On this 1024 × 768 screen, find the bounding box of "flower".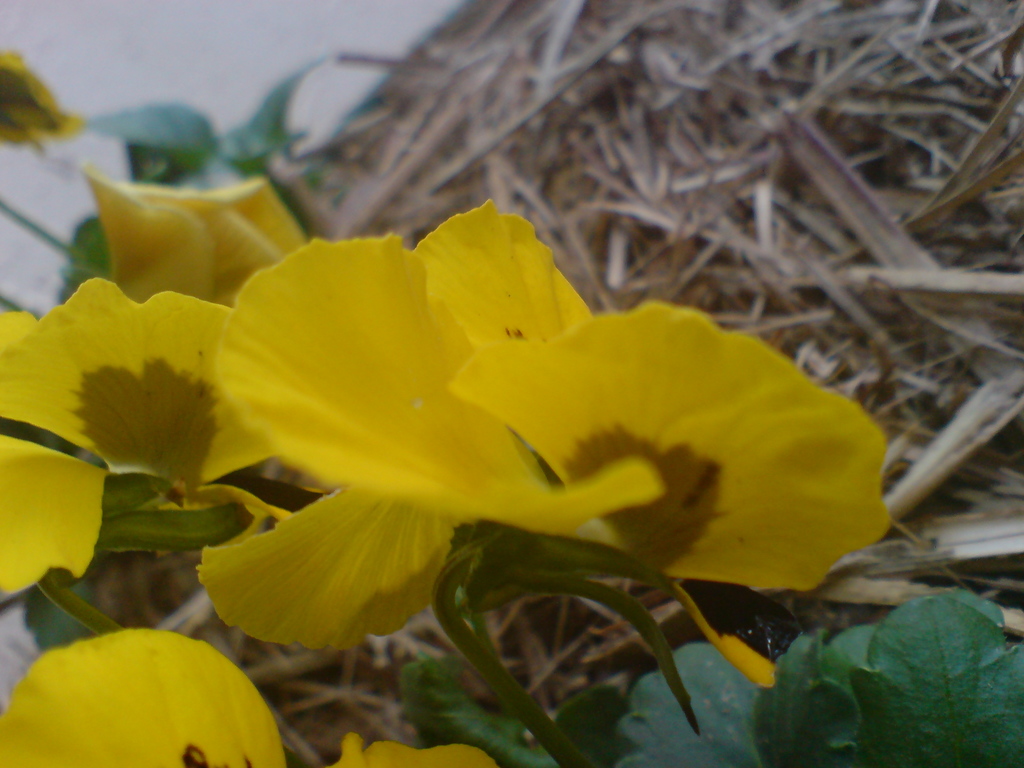
Bounding box: <region>0, 443, 100, 600</region>.
